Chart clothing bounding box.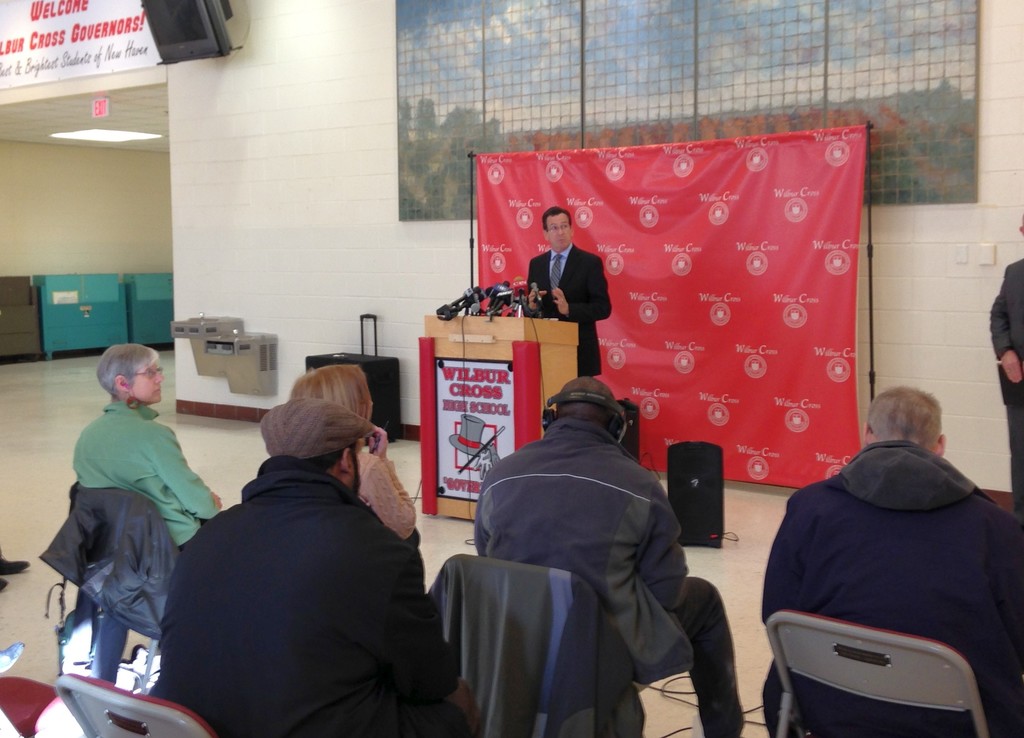
Charted: 519:237:616:380.
